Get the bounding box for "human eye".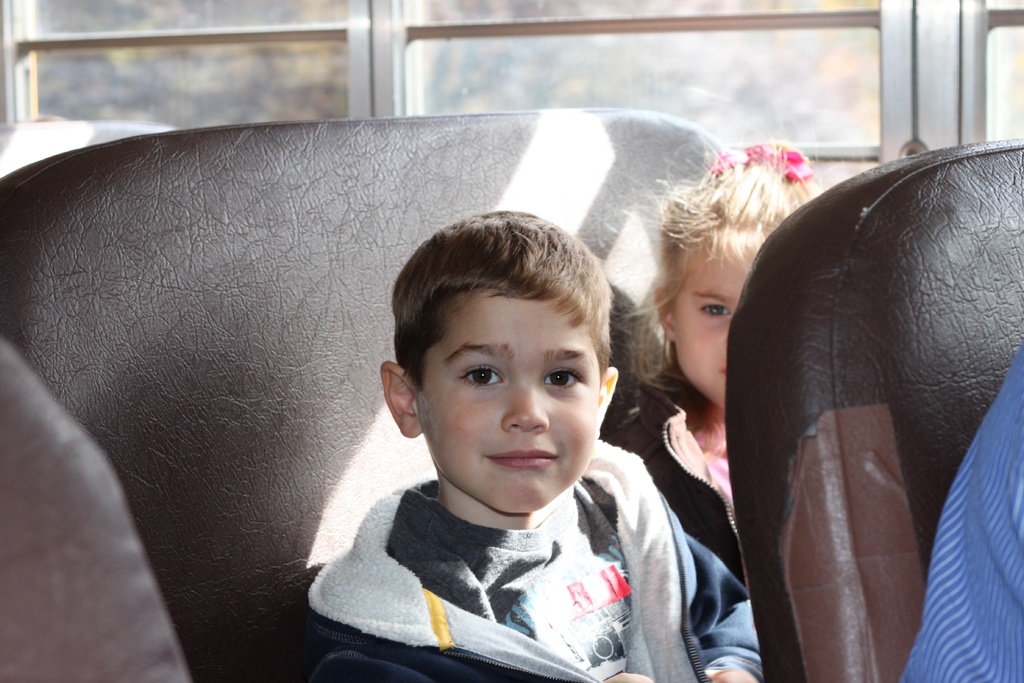
x1=540, y1=365, x2=583, y2=391.
